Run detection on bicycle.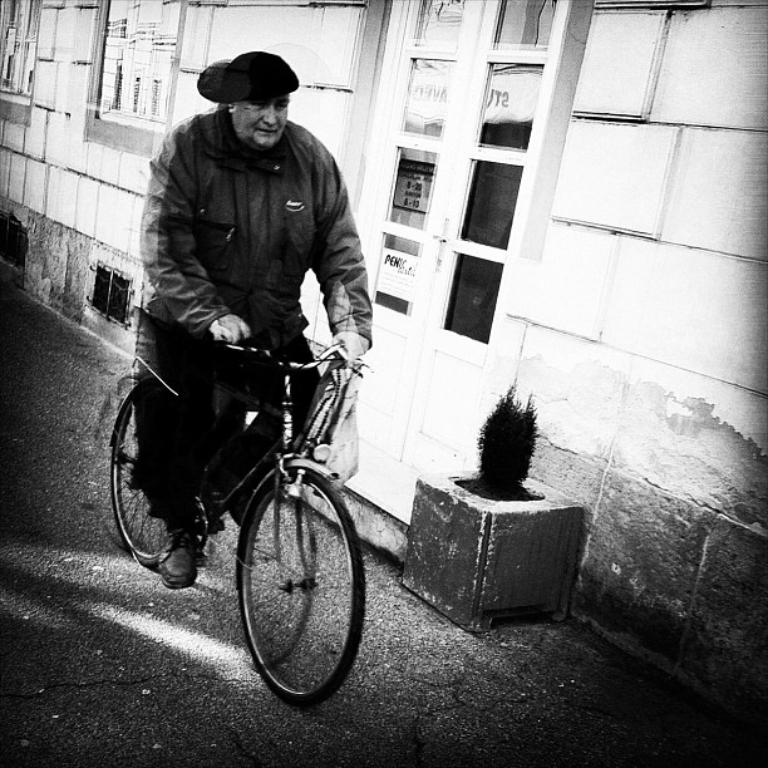
Result: 120 315 381 710.
